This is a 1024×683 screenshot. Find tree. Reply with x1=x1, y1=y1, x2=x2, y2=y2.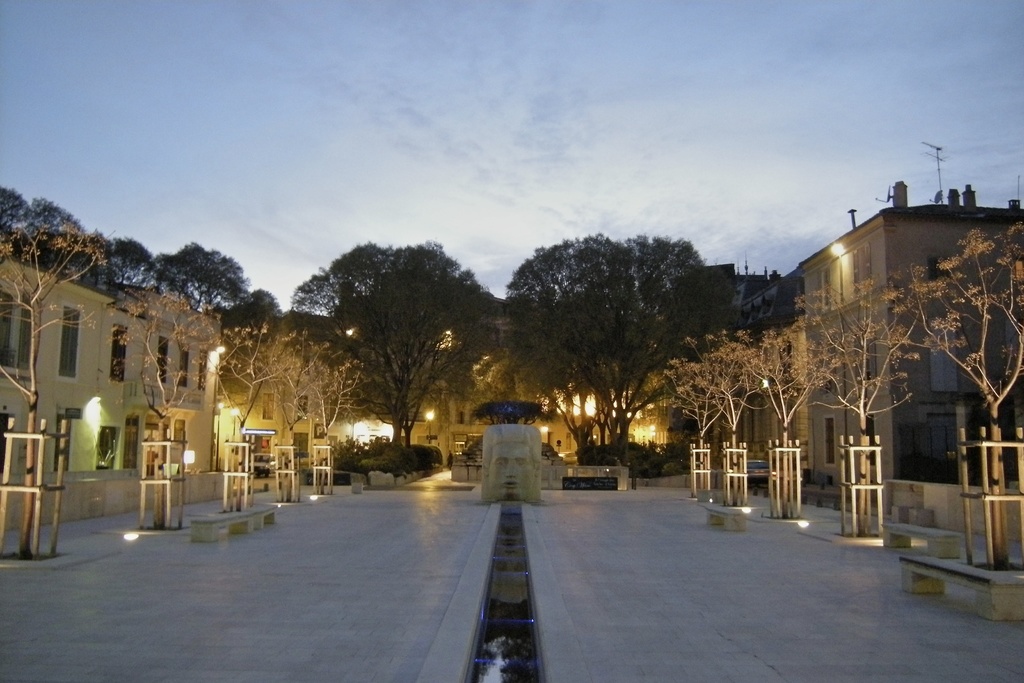
x1=714, y1=315, x2=853, y2=520.
